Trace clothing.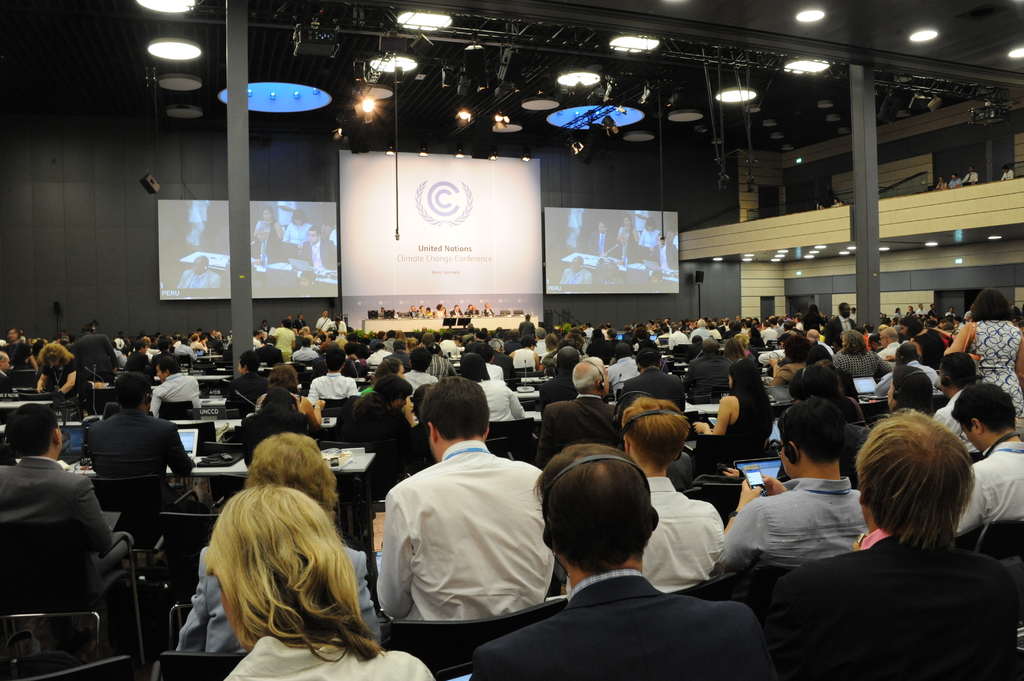
Traced to box(513, 346, 538, 370).
